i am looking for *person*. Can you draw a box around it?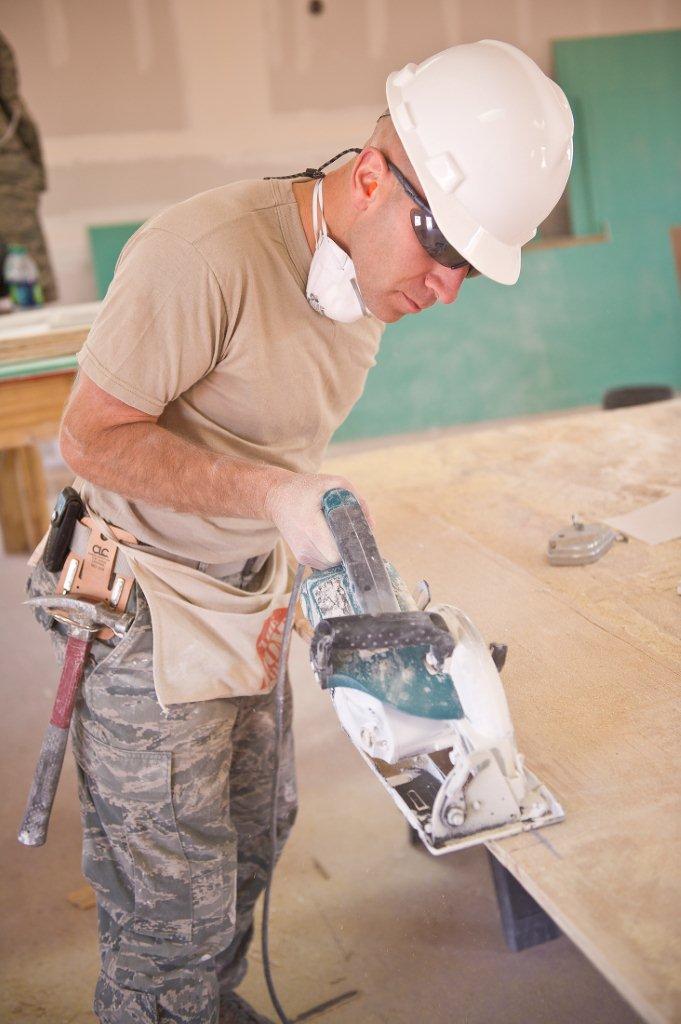
Sure, the bounding box is [x1=23, y1=39, x2=569, y2=1023].
